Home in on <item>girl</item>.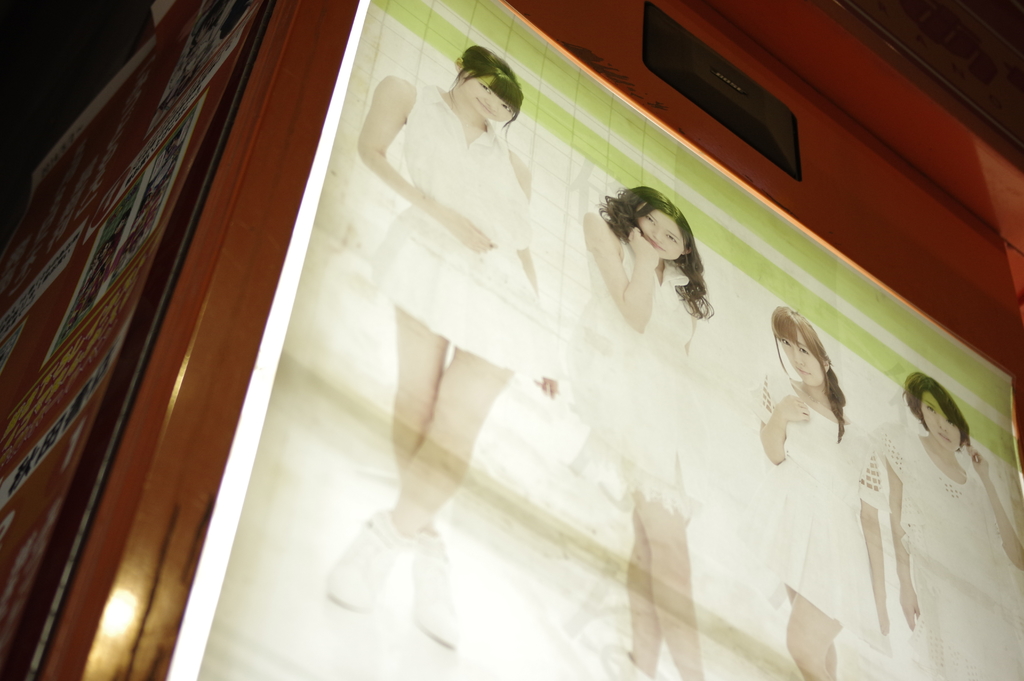
Homed in at crop(328, 46, 559, 649).
